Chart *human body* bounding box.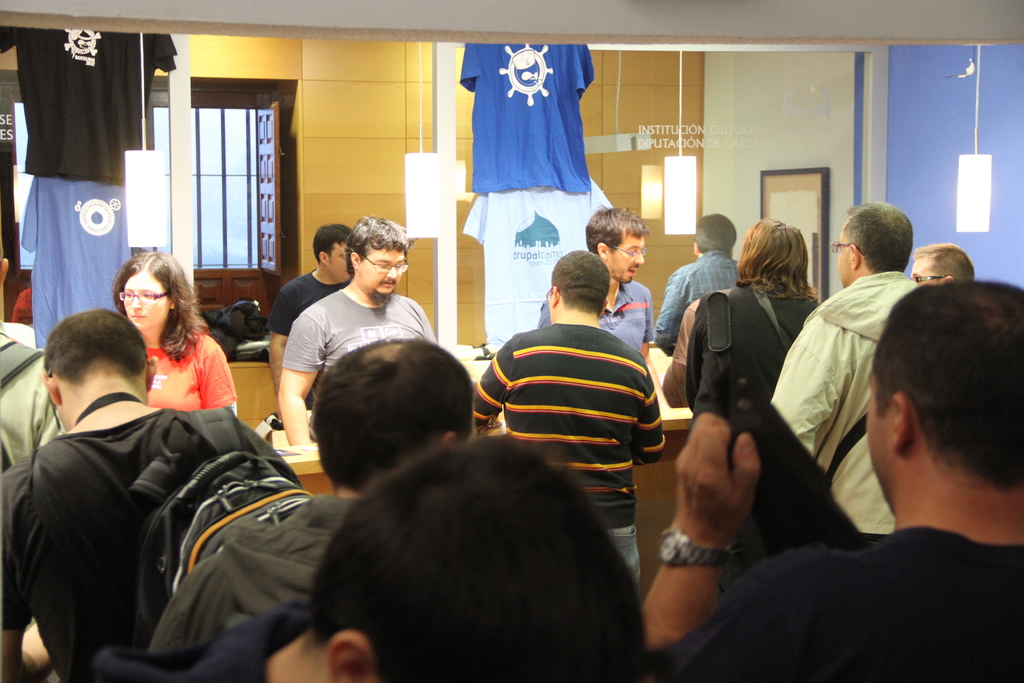
Charted: <region>770, 193, 901, 545</region>.
